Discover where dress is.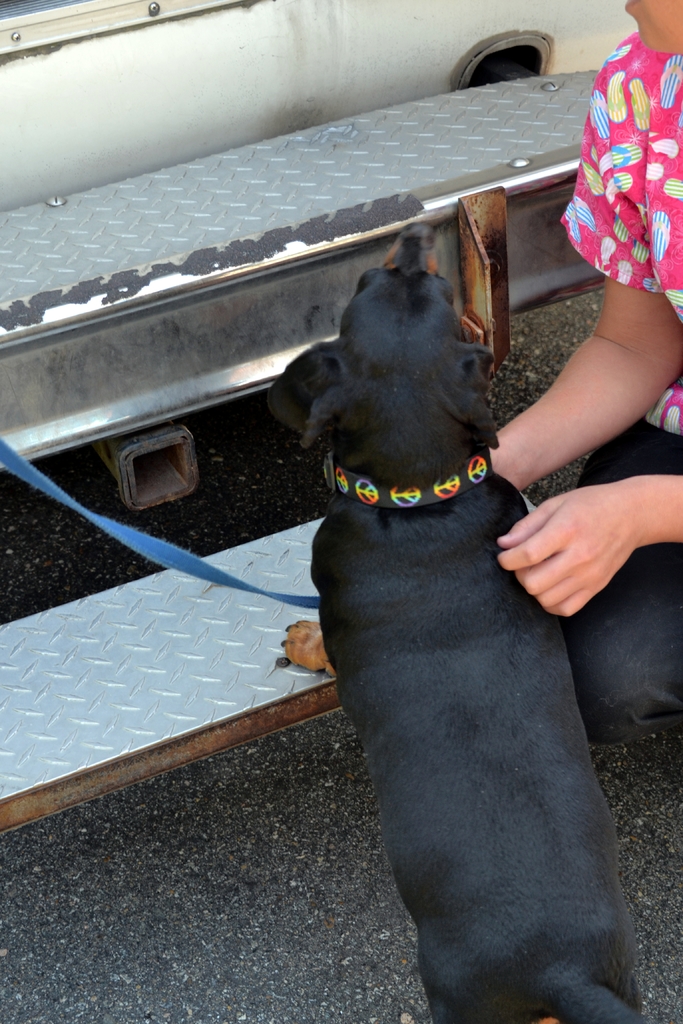
Discovered at crop(561, 31, 682, 719).
